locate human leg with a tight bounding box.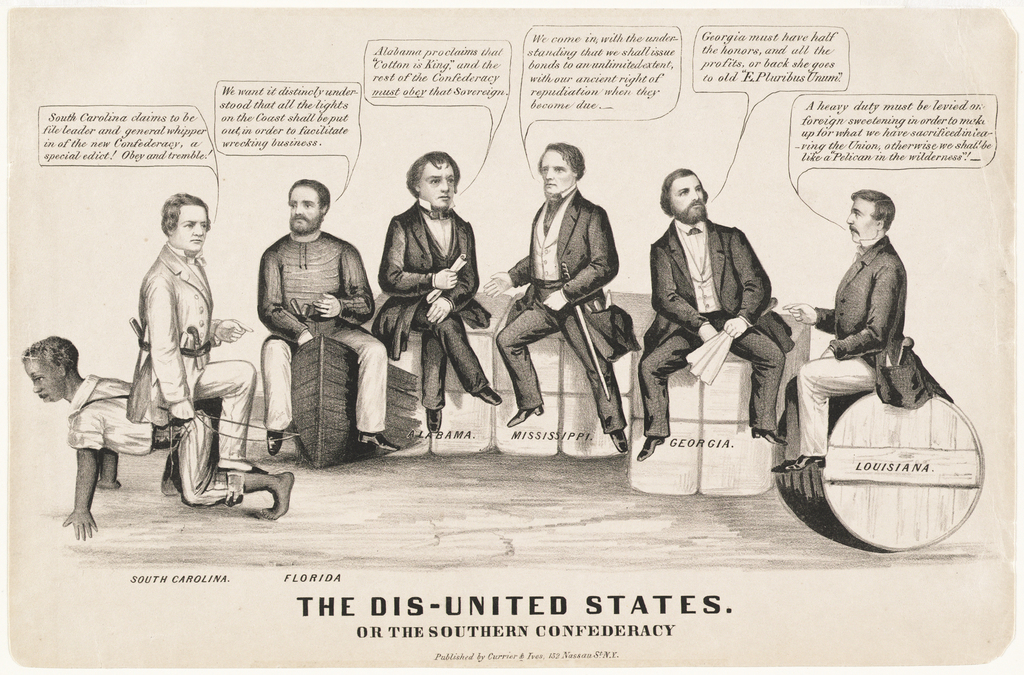
257/316/295/452.
